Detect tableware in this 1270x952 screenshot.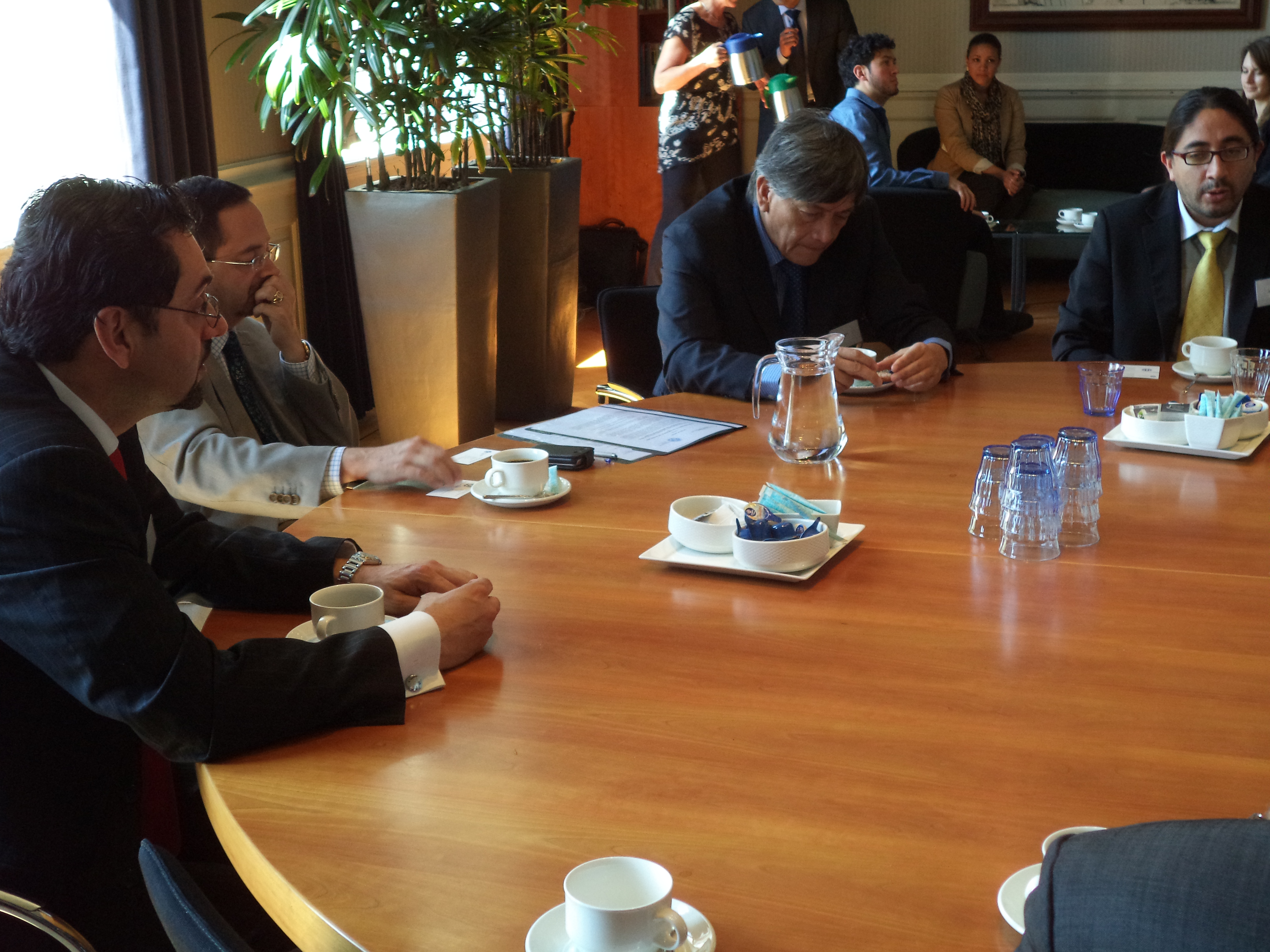
Detection: 129:122:157:140.
